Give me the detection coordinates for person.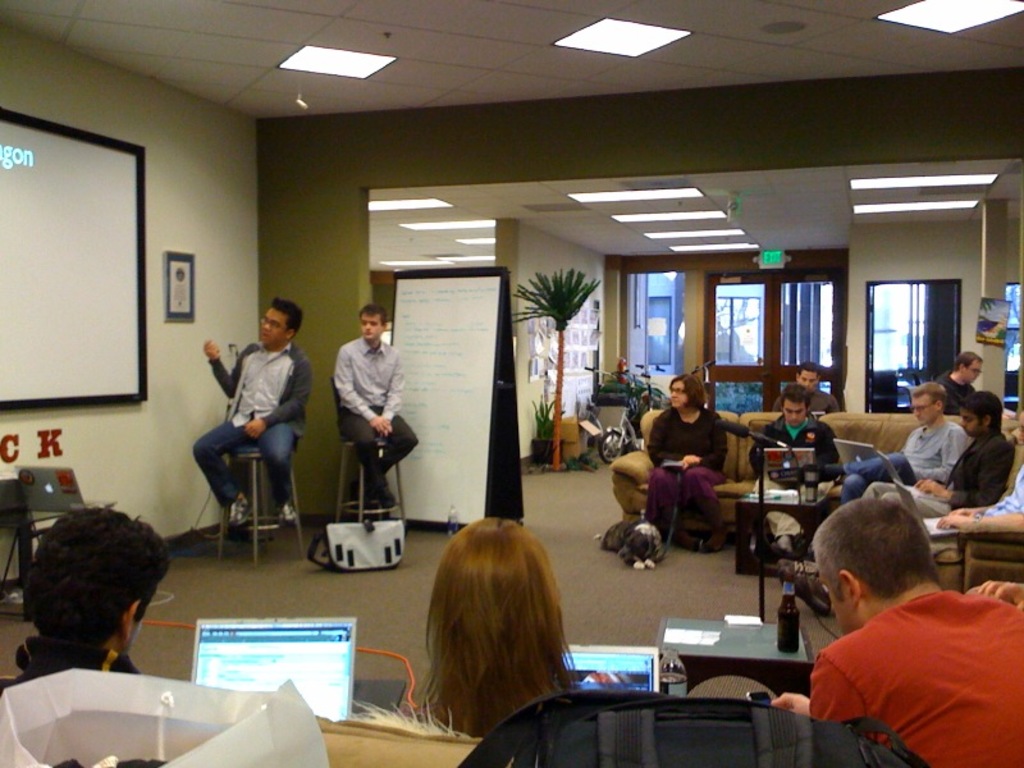
crop(749, 384, 840, 486).
